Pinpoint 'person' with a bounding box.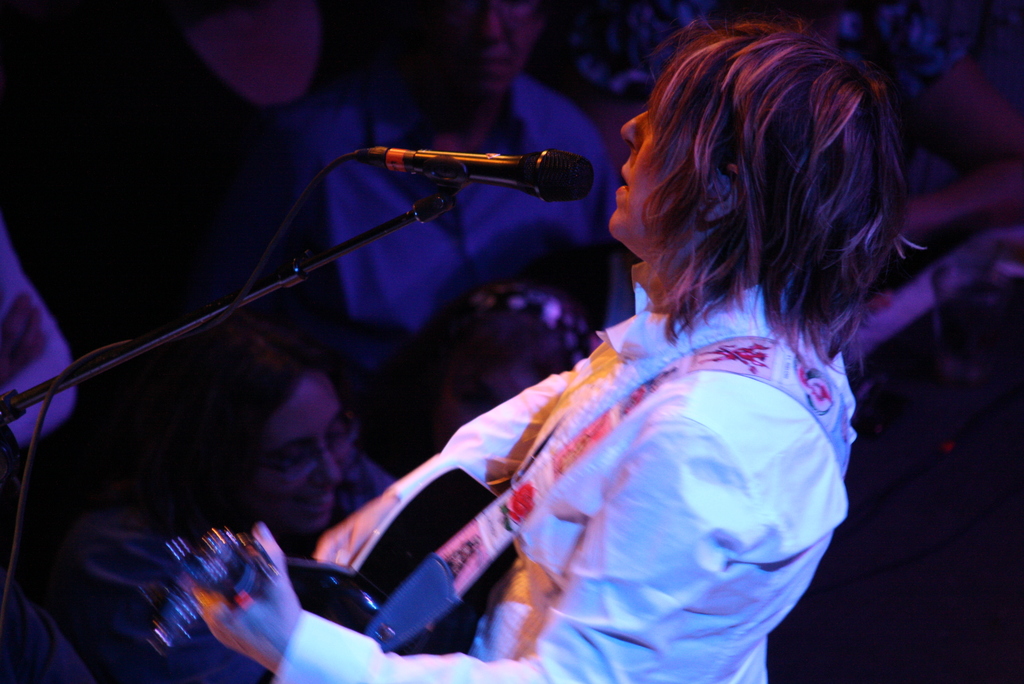
(left=177, top=24, right=924, bottom=683).
